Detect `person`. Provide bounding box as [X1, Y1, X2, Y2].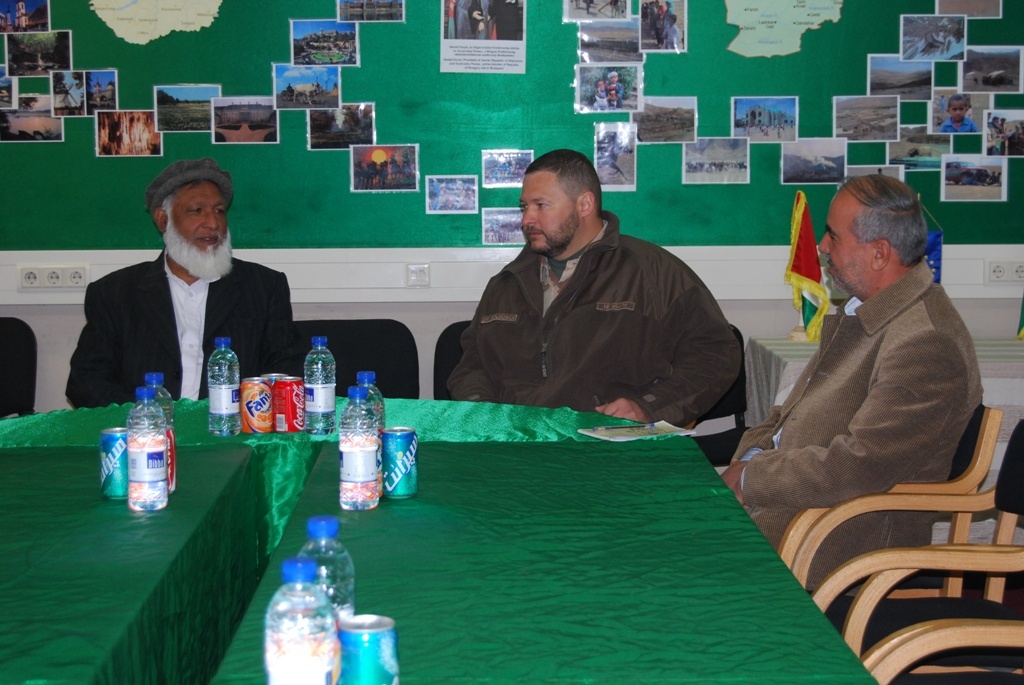
[724, 174, 991, 603].
